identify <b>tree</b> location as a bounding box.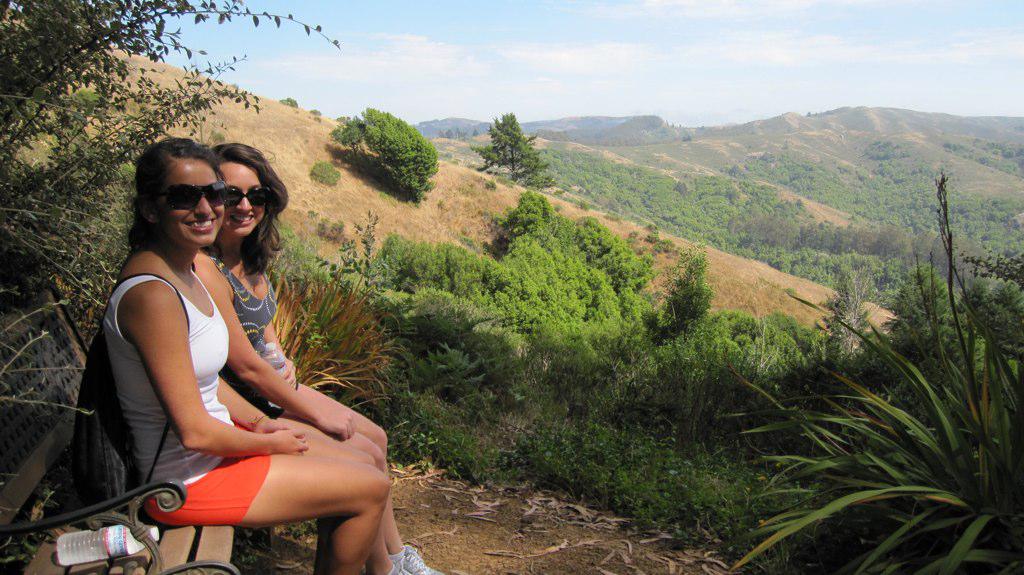
[0,0,340,323].
